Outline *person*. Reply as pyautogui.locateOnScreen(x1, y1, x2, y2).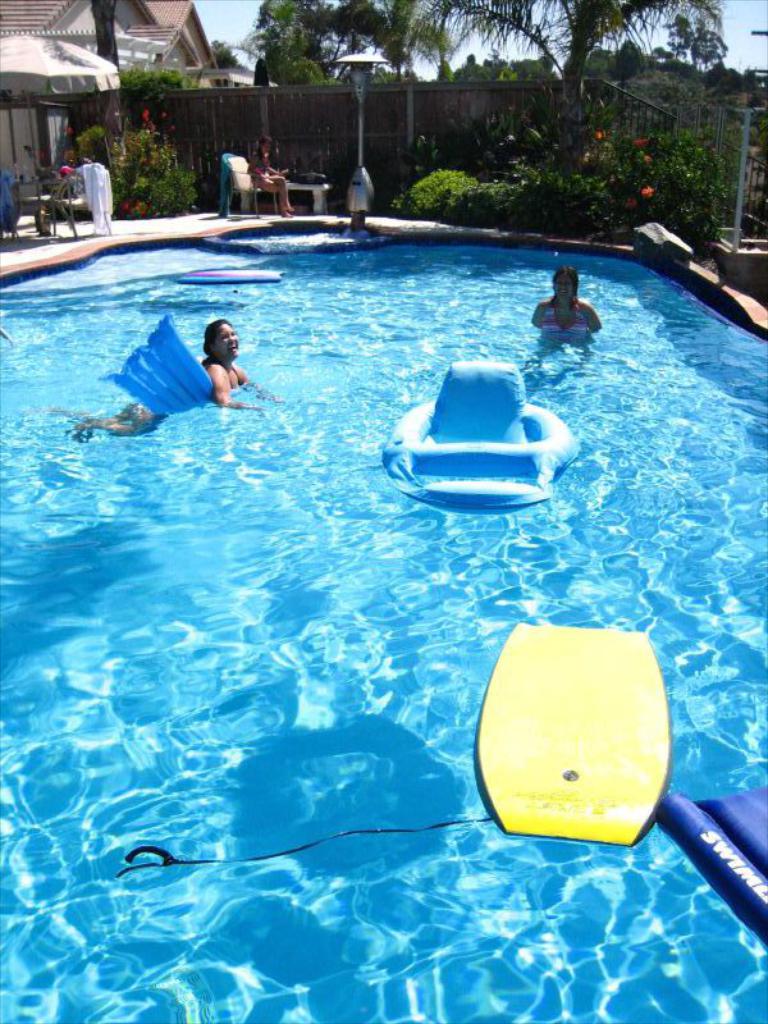
pyautogui.locateOnScreen(532, 266, 602, 334).
